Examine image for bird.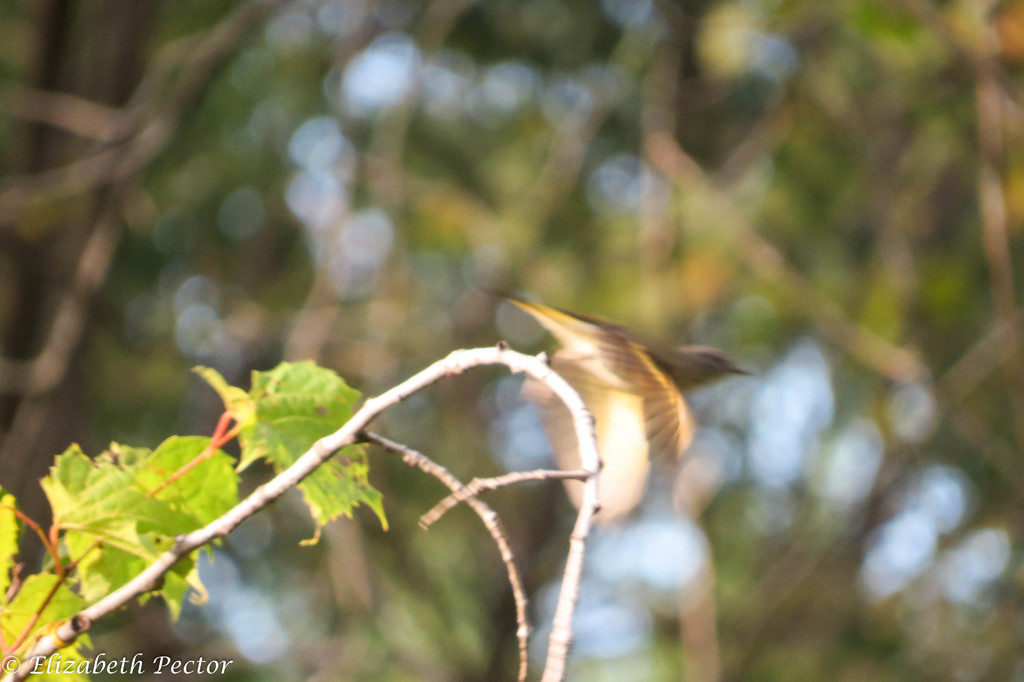
Examination result: {"left": 471, "top": 284, "right": 758, "bottom": 535}.
